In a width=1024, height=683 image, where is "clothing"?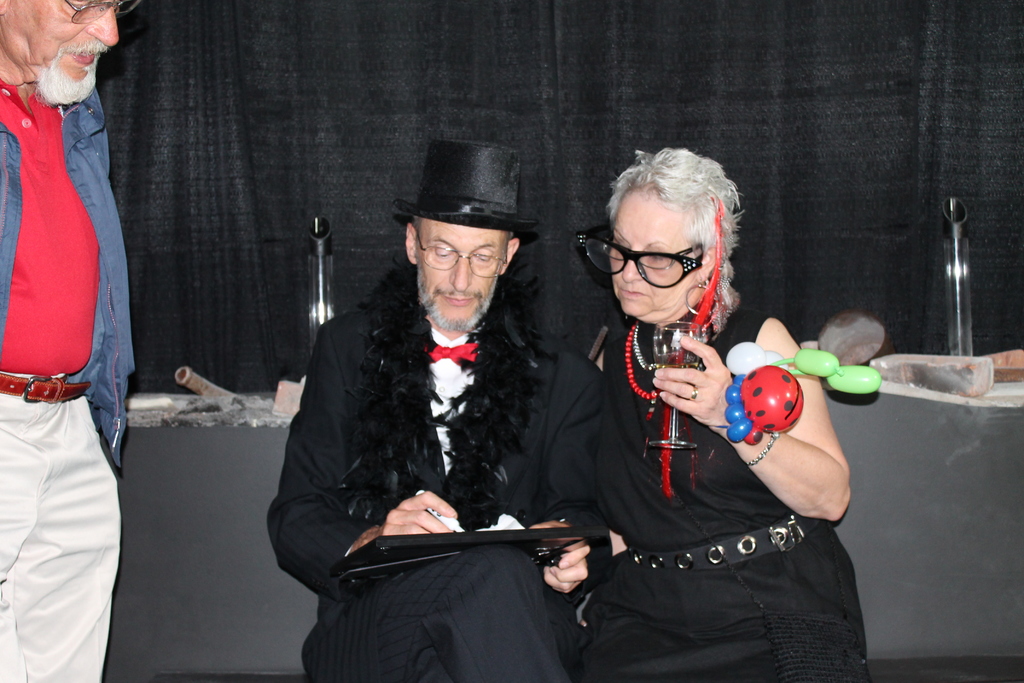
[0, 82, 141, 682].
